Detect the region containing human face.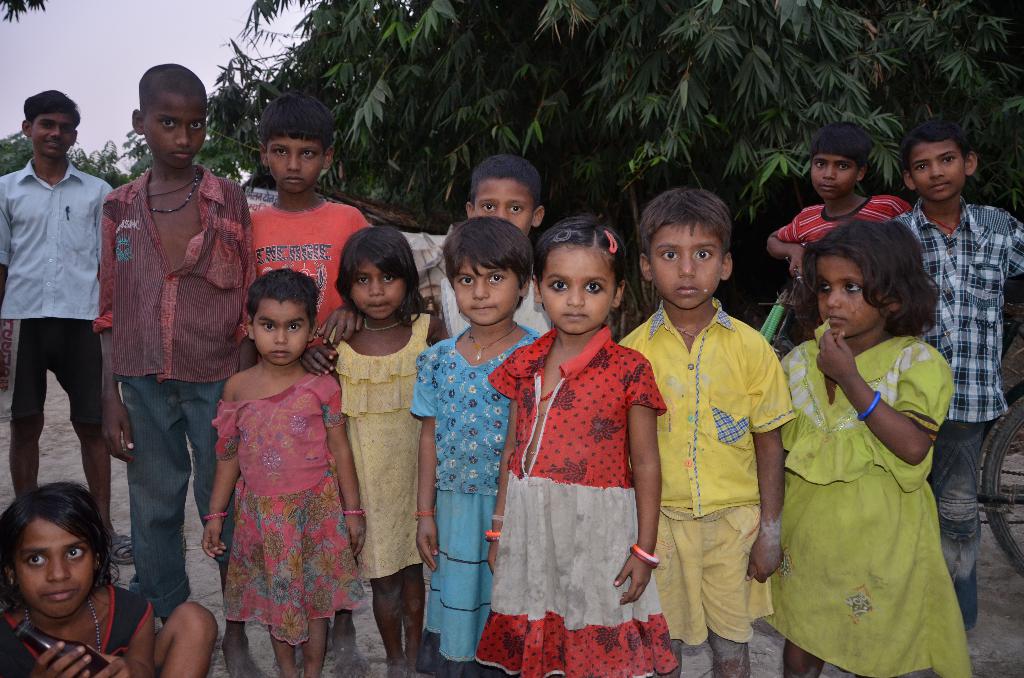
region(911, 140, 970, 204).
